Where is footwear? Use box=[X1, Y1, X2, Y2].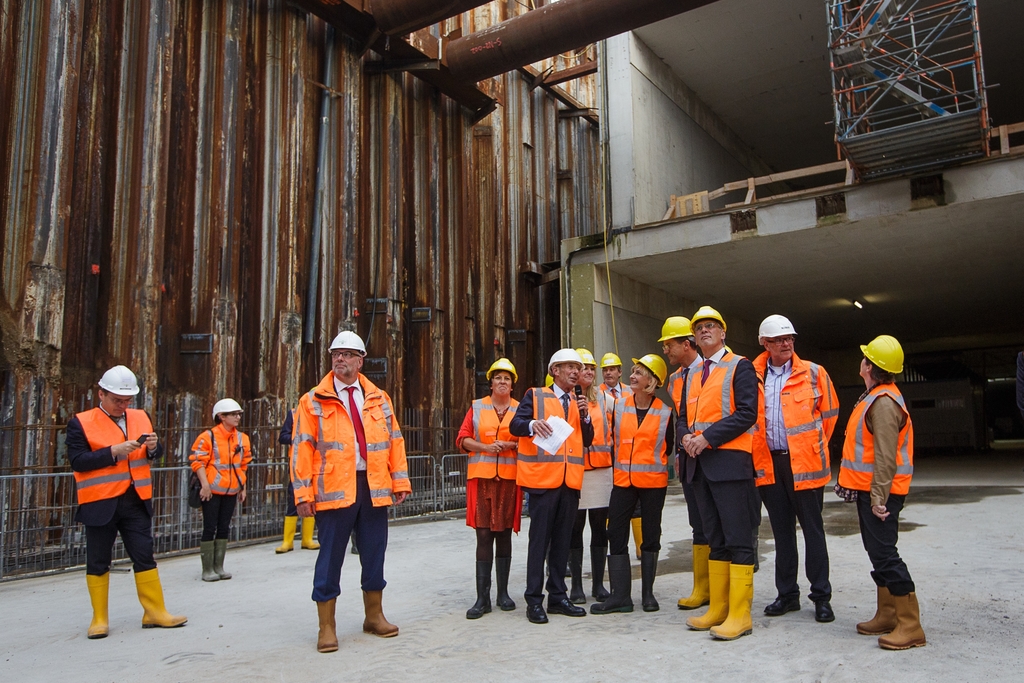
box=[202, 543, 215, 580].
